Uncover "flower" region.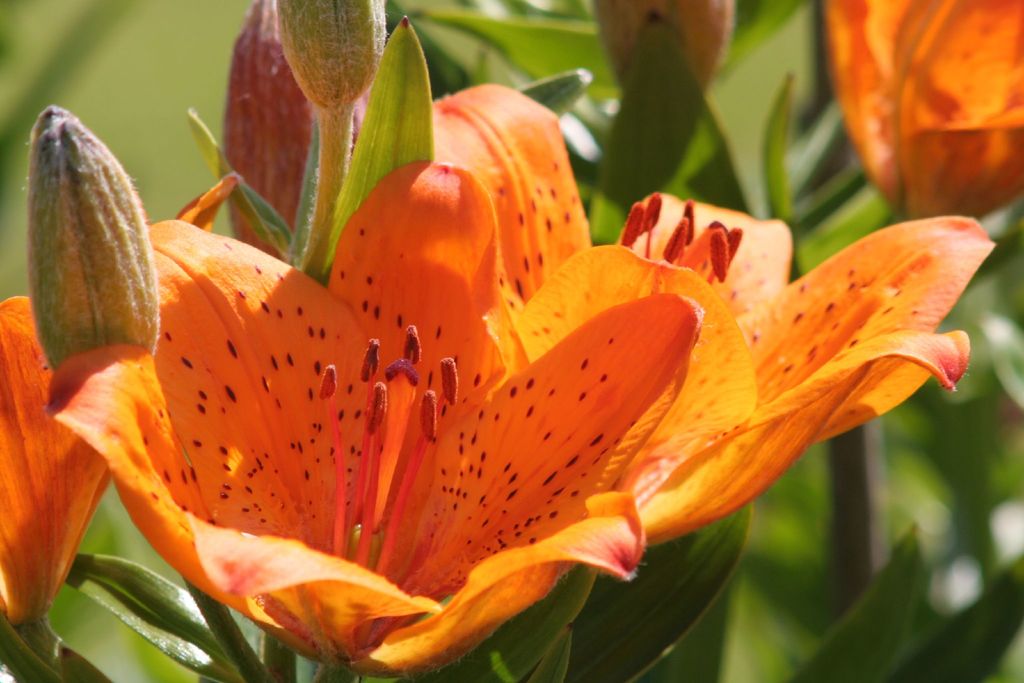
Uncovered: <region>796, 0, 1023, 217</region>.
